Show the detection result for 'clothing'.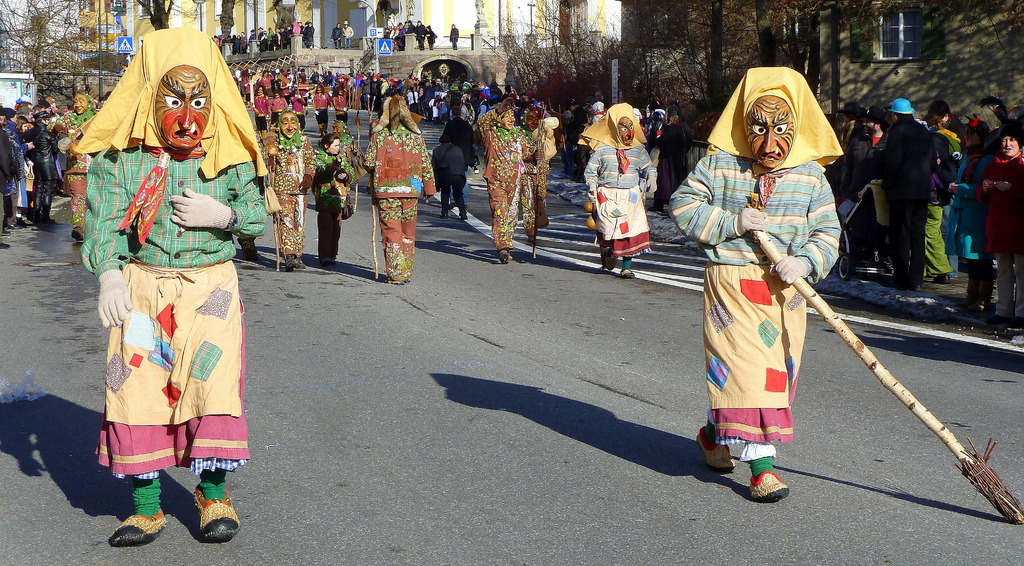
bbox(79, 29, 261, 479).
